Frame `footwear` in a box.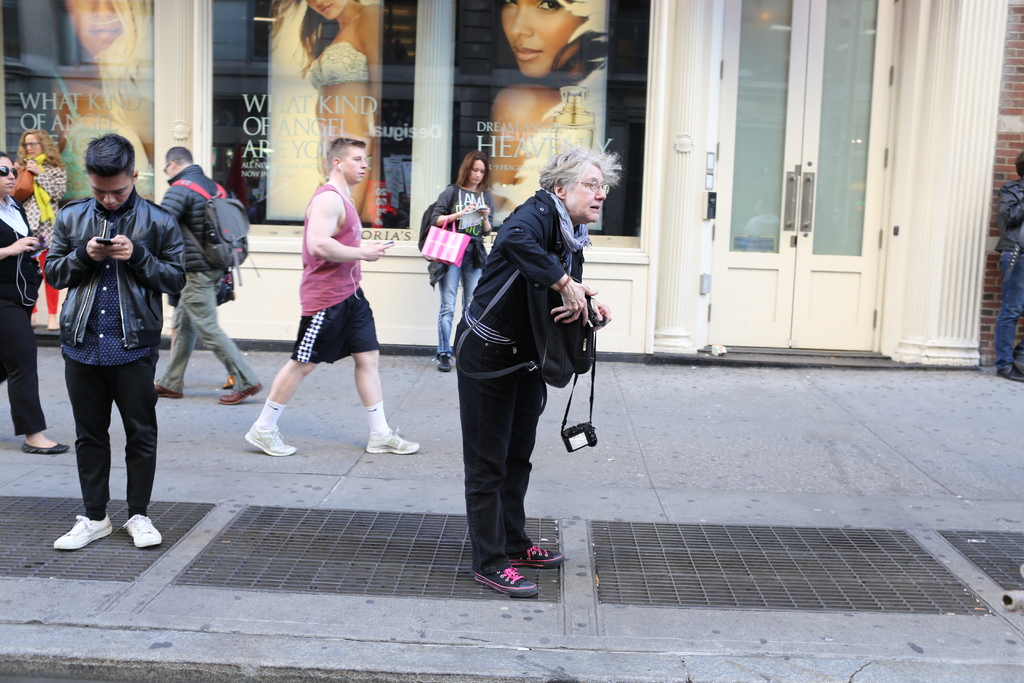
box(475, 567, 538, 597).
